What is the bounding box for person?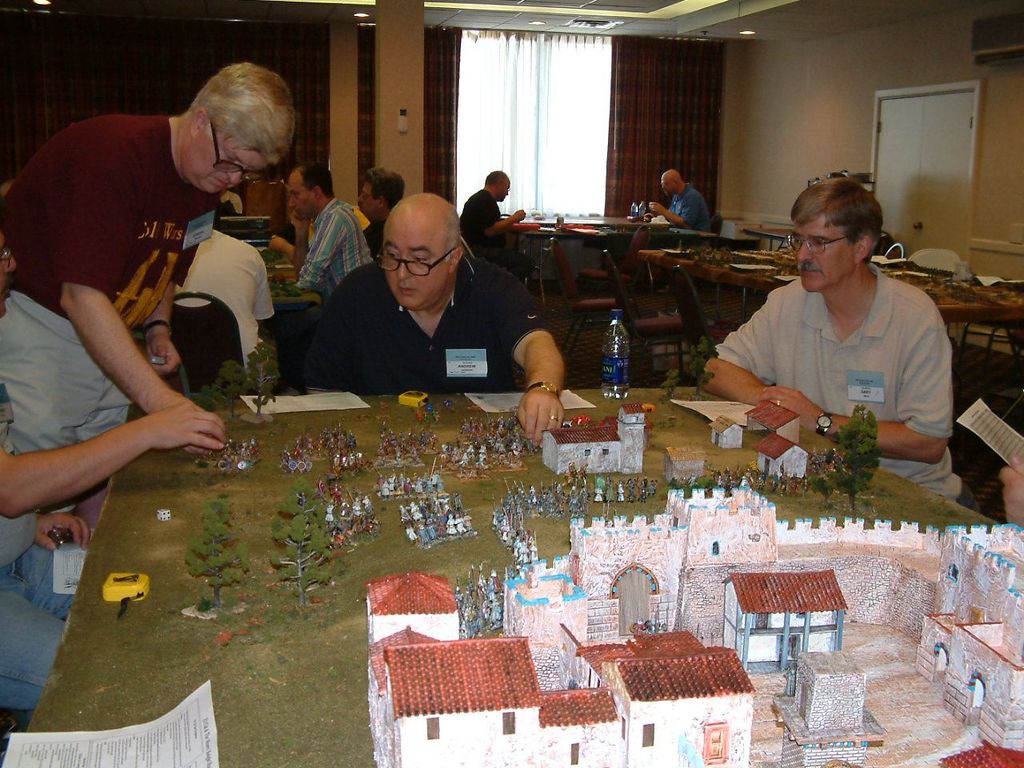
(648,168,714,246).
